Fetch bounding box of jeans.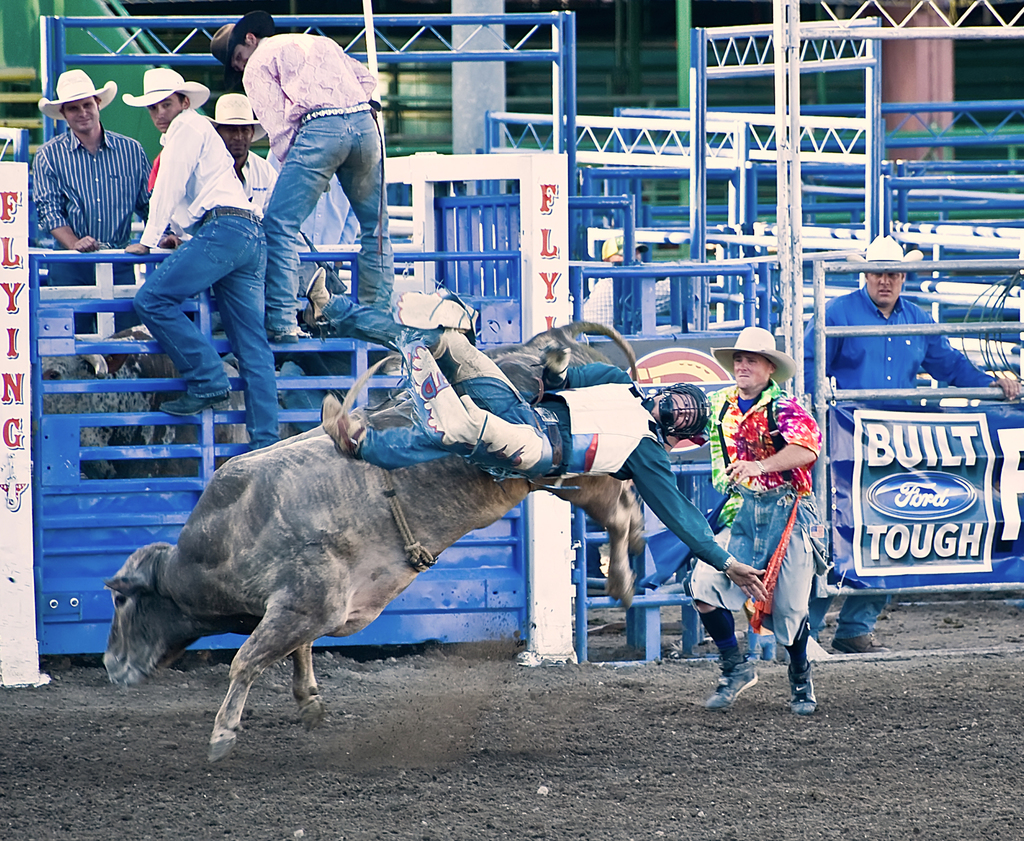
Bbox: select_region(124, 217, 275, 447).
